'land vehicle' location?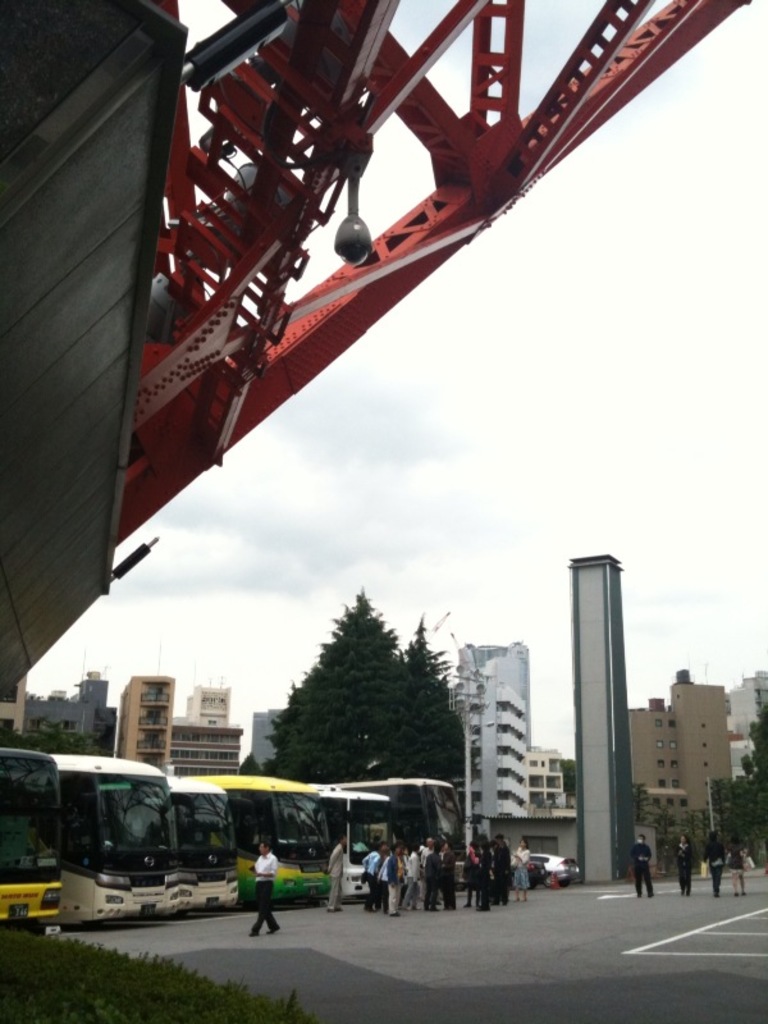
detection(186, 773, 329, 905)
